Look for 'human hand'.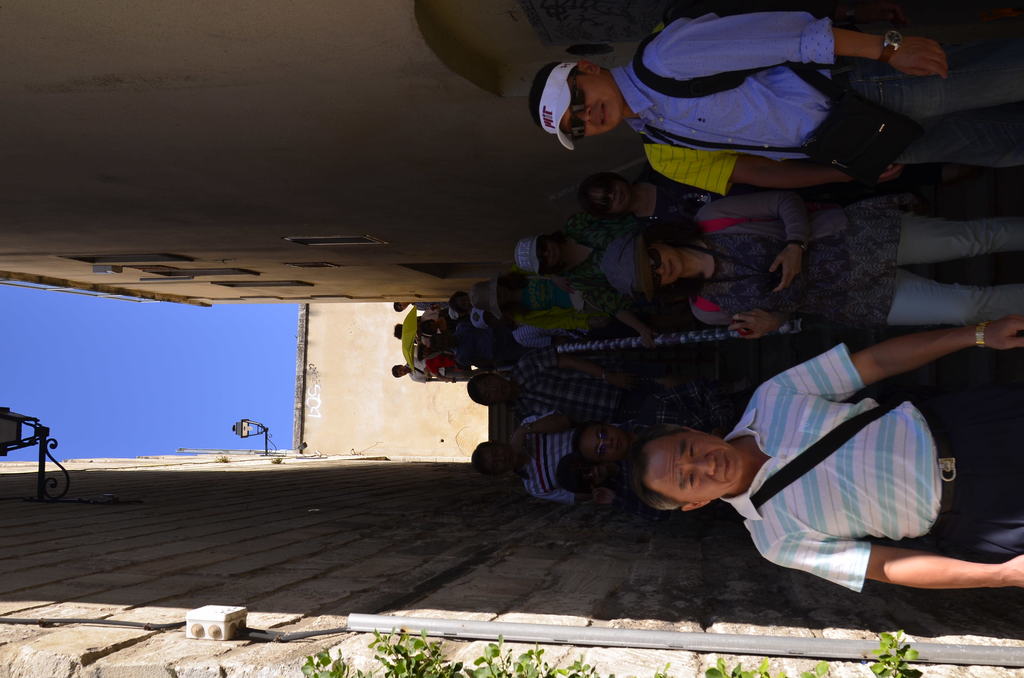
Found: 982 311 1023 355.
